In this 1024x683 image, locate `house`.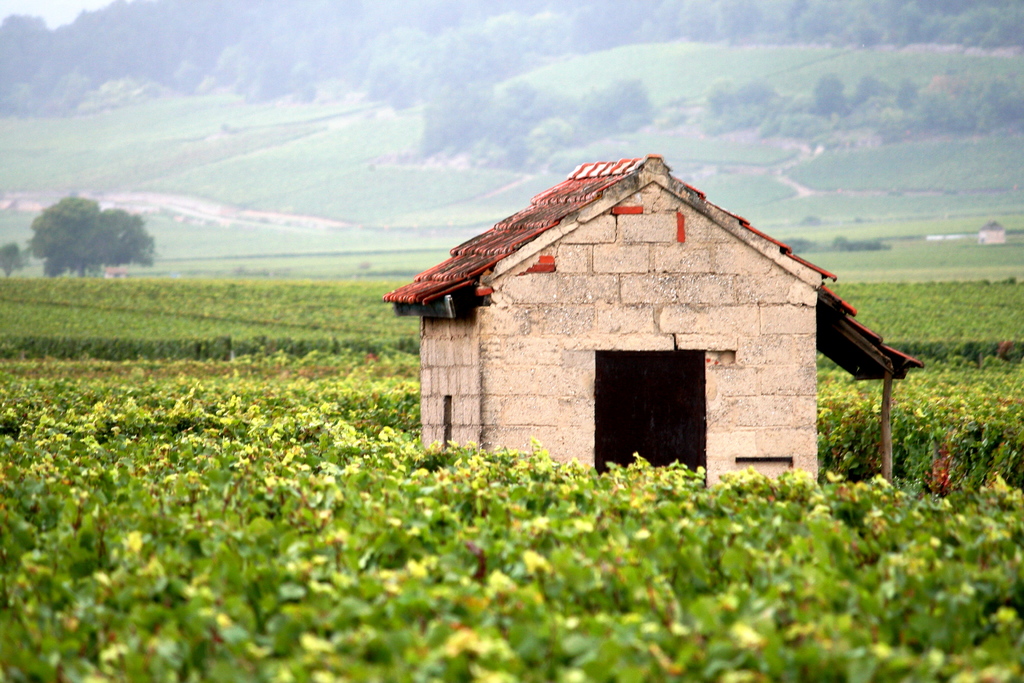
Bounding box: (975, 215, 1007, 248).
